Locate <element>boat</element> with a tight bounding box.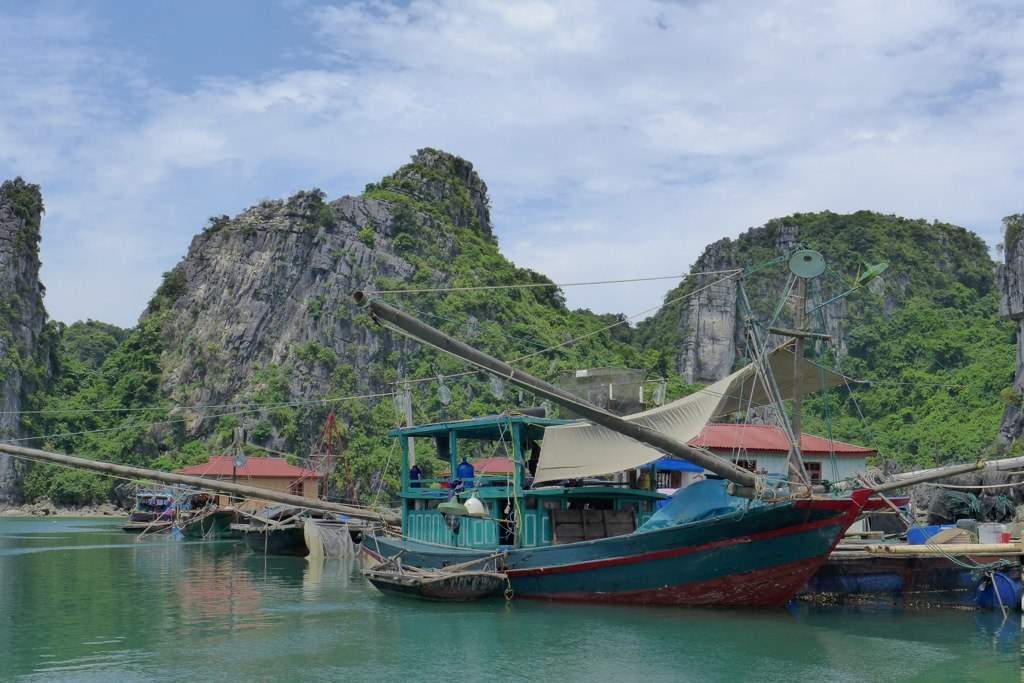
left=349, top=376, right=927, bottom=611.
